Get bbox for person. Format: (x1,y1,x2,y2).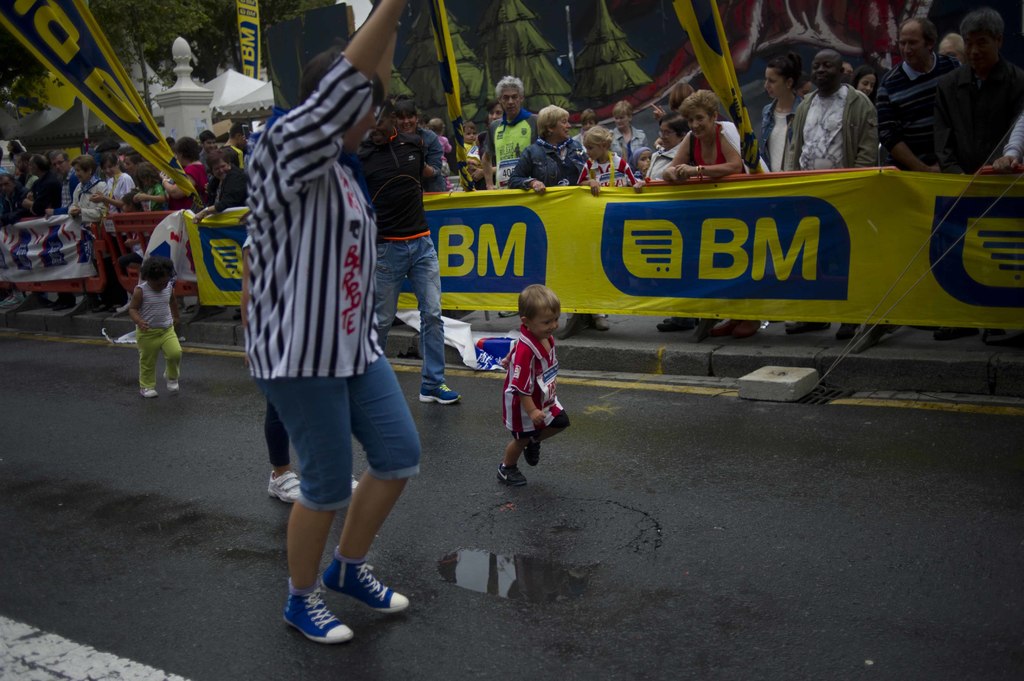
(479,69,535,191).
